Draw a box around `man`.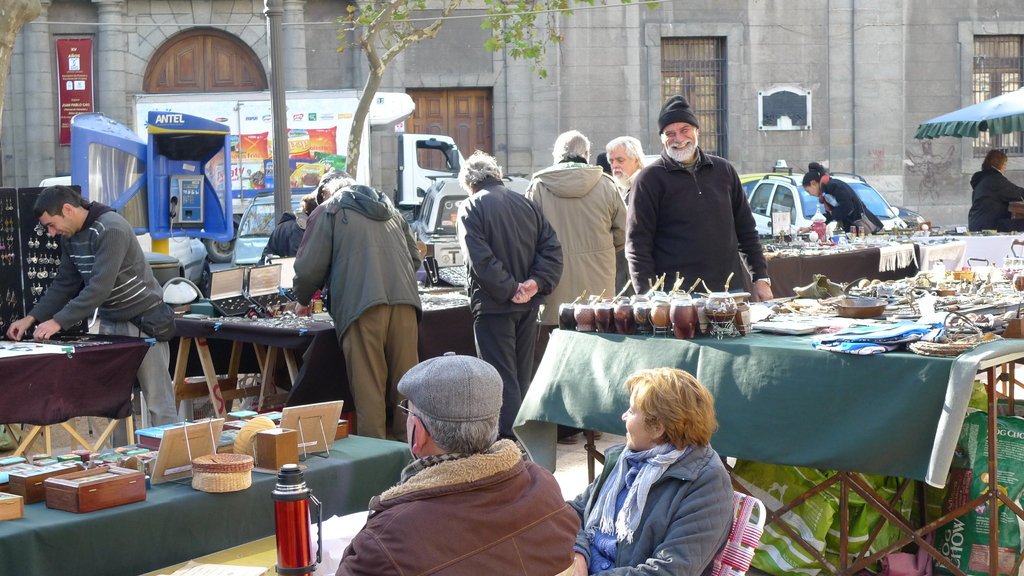
[621, 104, 776, 300].
